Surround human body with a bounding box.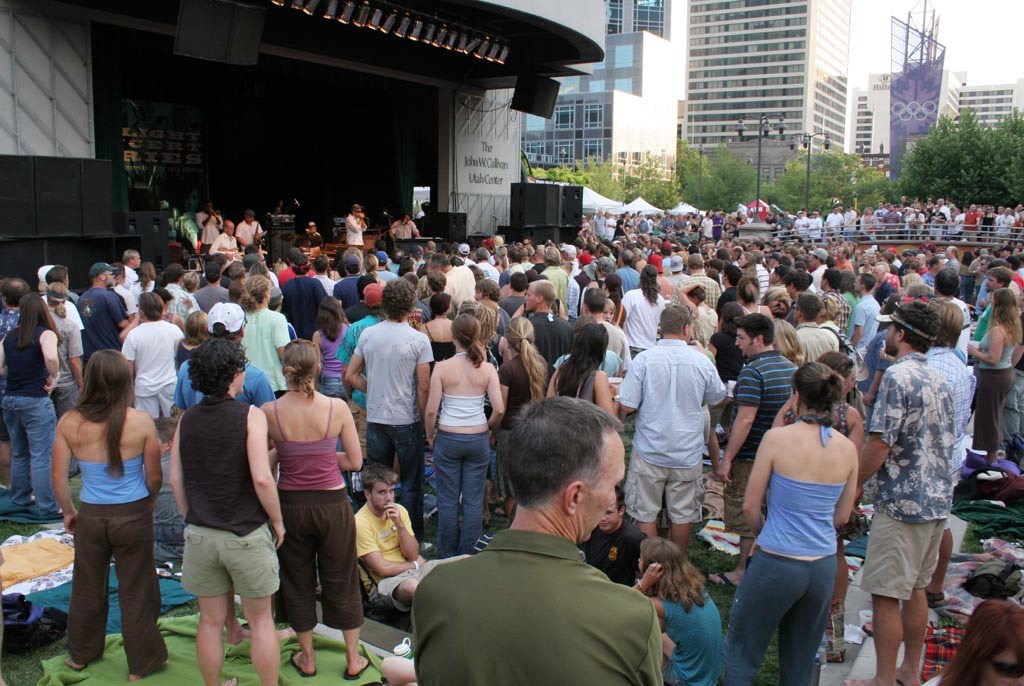
(x1=610, y1=303, x2=728, y2=562).
